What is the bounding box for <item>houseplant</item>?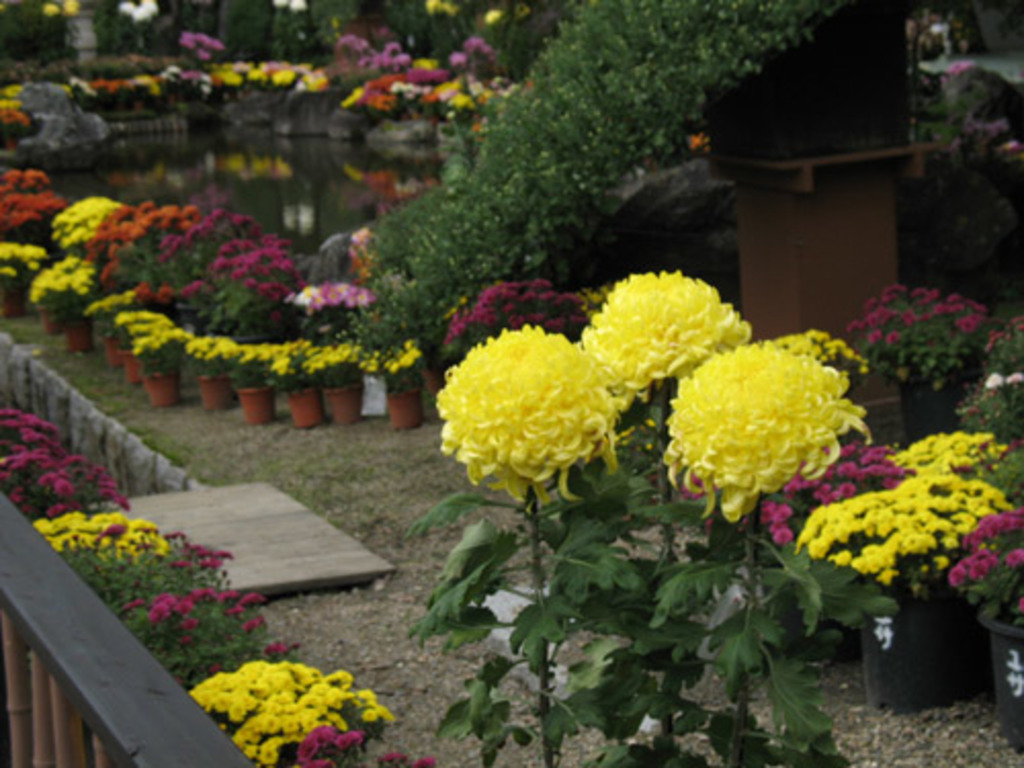
117, 313, 164, 375.
